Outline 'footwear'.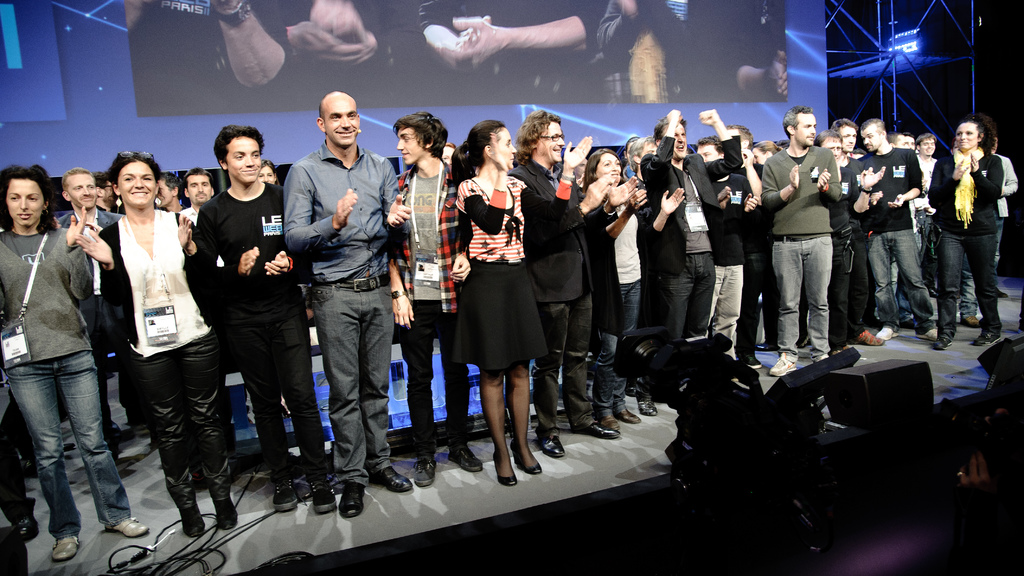
Outline: Rect(447, 445, 484, 473).
